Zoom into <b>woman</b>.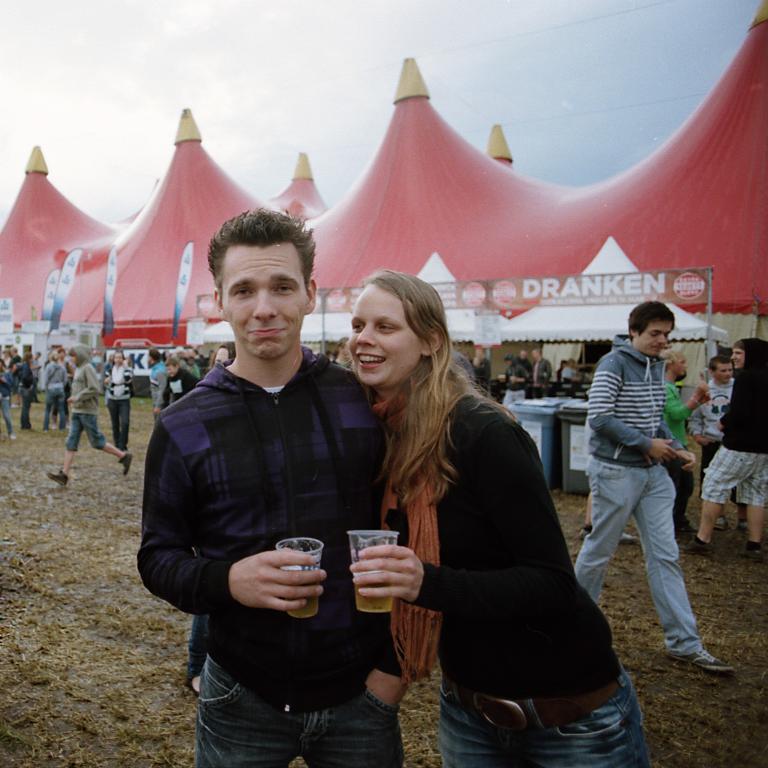
Zoom target: rect(49, 344, 132, 485).
